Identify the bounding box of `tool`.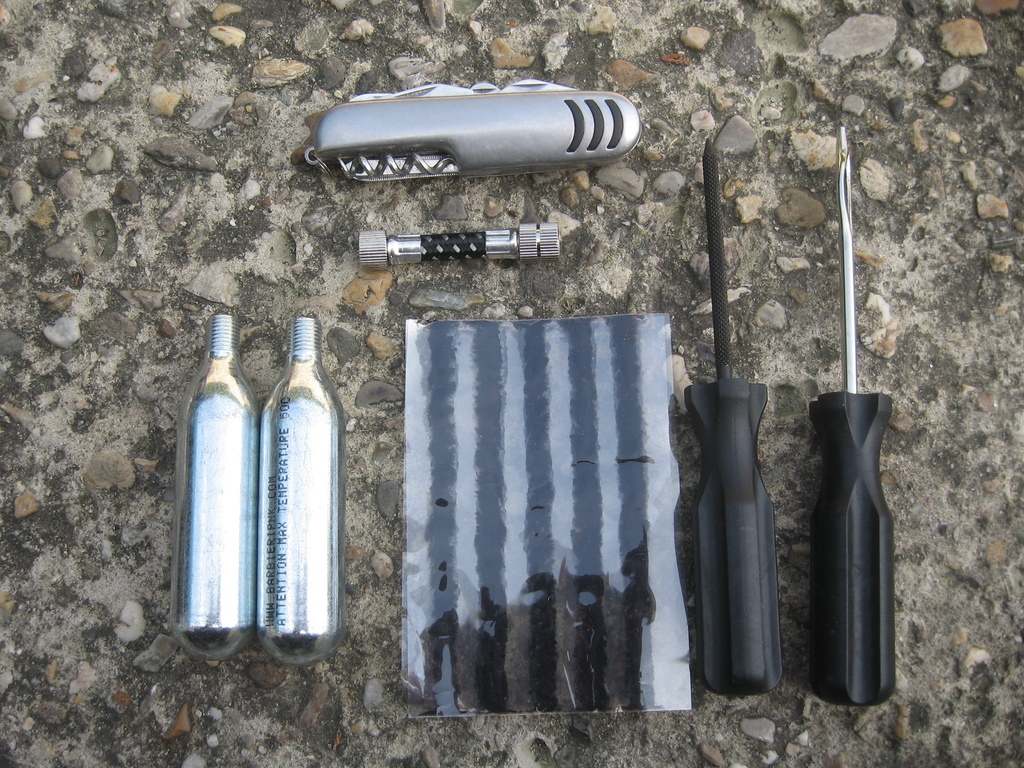
(x1=250, y1=318, x2=346, y2=668).
